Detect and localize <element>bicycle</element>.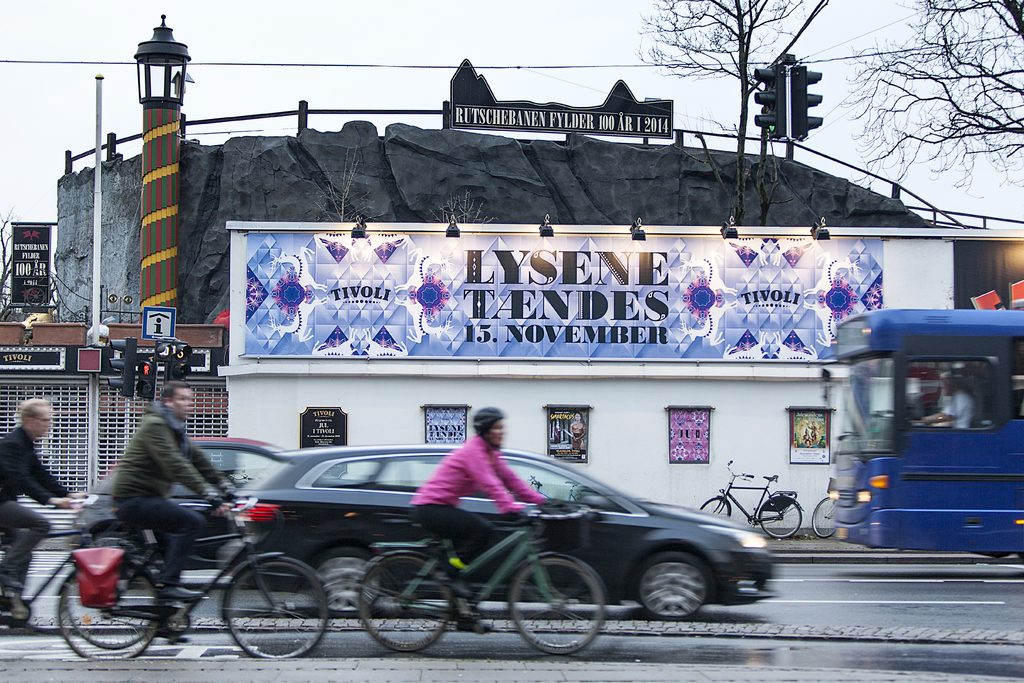
Localized at x1=696 y1=460 x2=803 y2=539.
